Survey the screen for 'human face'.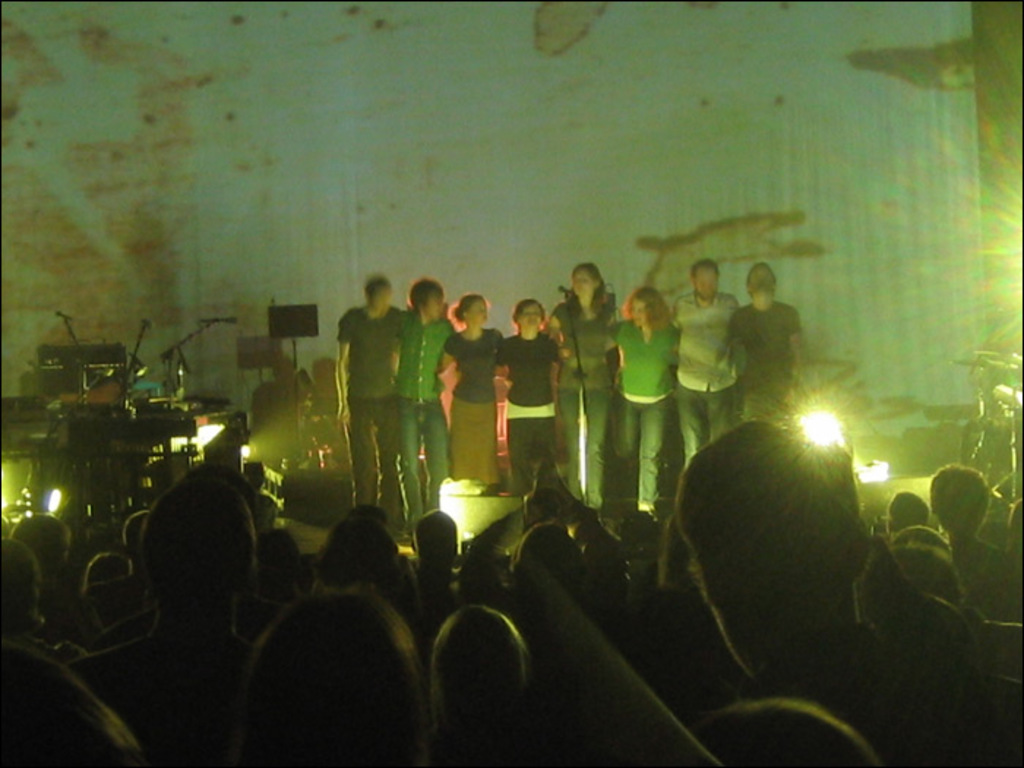
Survey found: (x1=630, y1=297, x2=647, y2=329).
